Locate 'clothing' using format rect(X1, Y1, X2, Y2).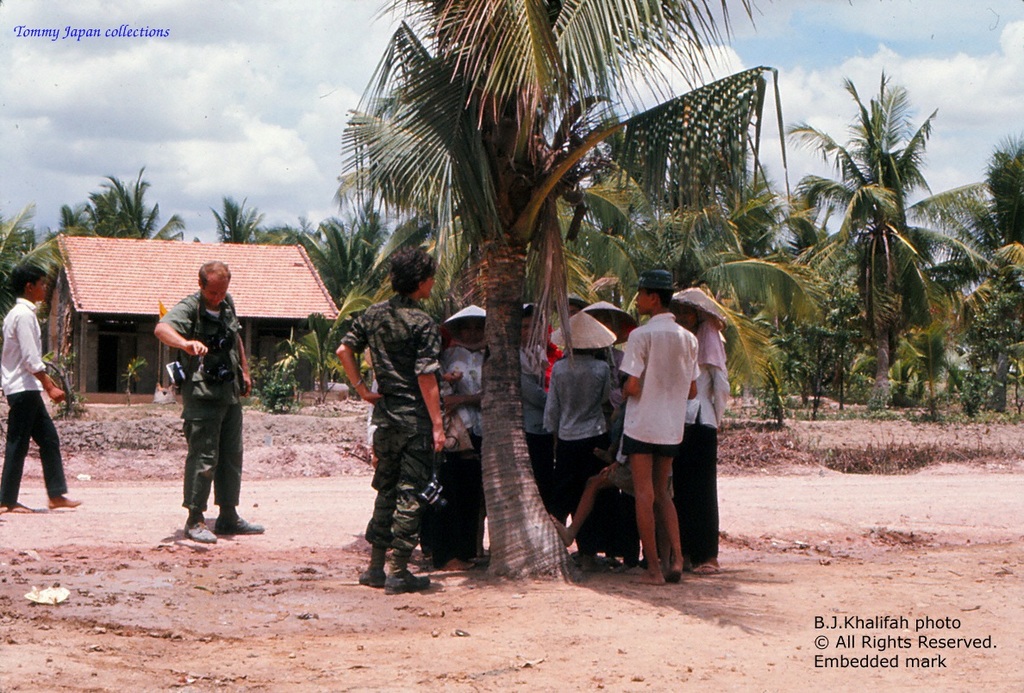
rect(517, 340, 551, 508).
